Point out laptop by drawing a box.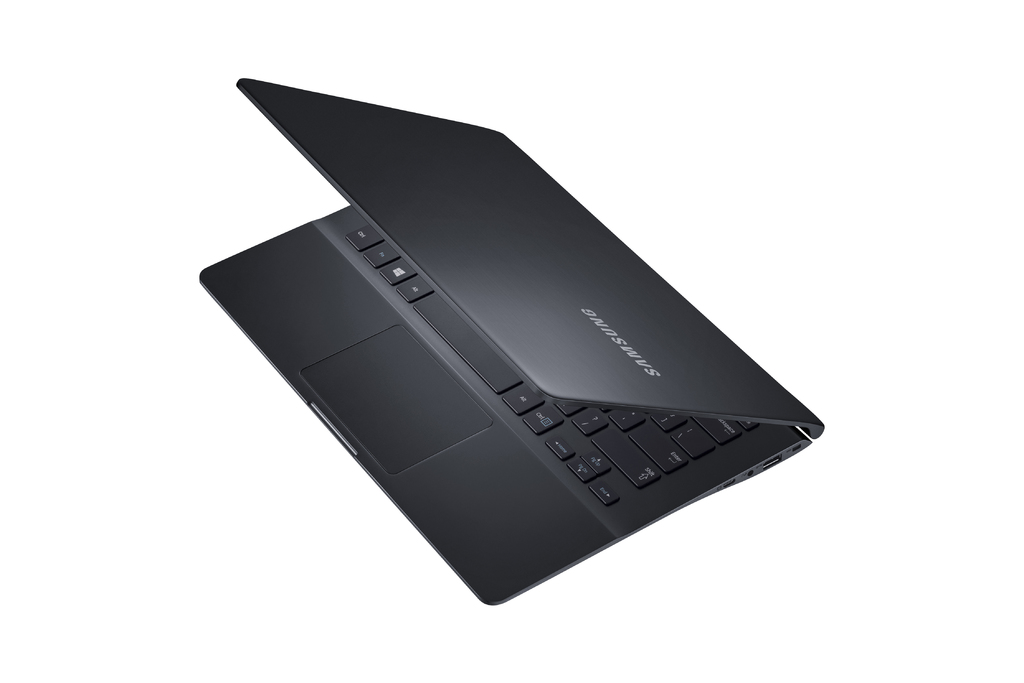
(213, 47, 842, 605).
